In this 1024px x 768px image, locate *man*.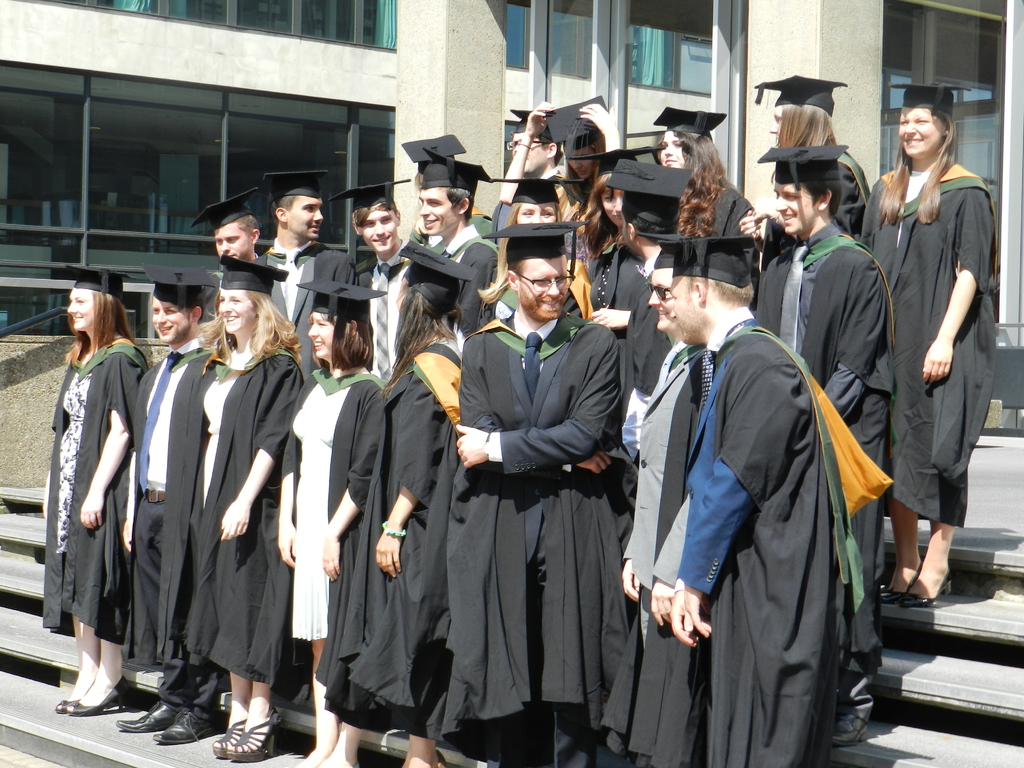
Bounding box: (451,232,627,767).
